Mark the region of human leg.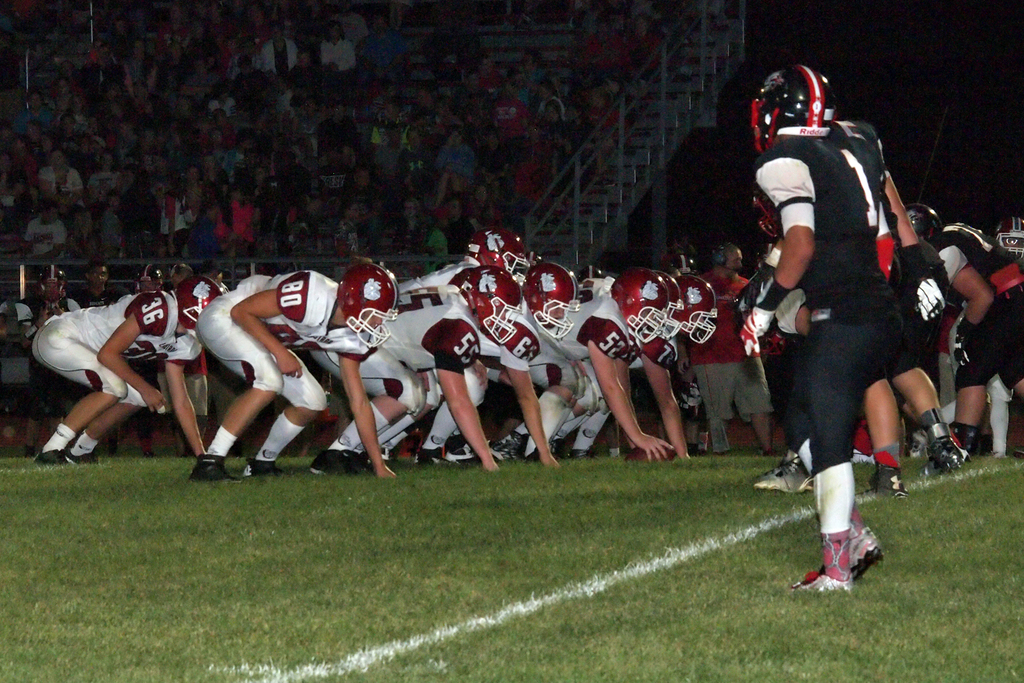
Region: {"left": 808, "top": 315, "right": 890, "bottom": 602}.
